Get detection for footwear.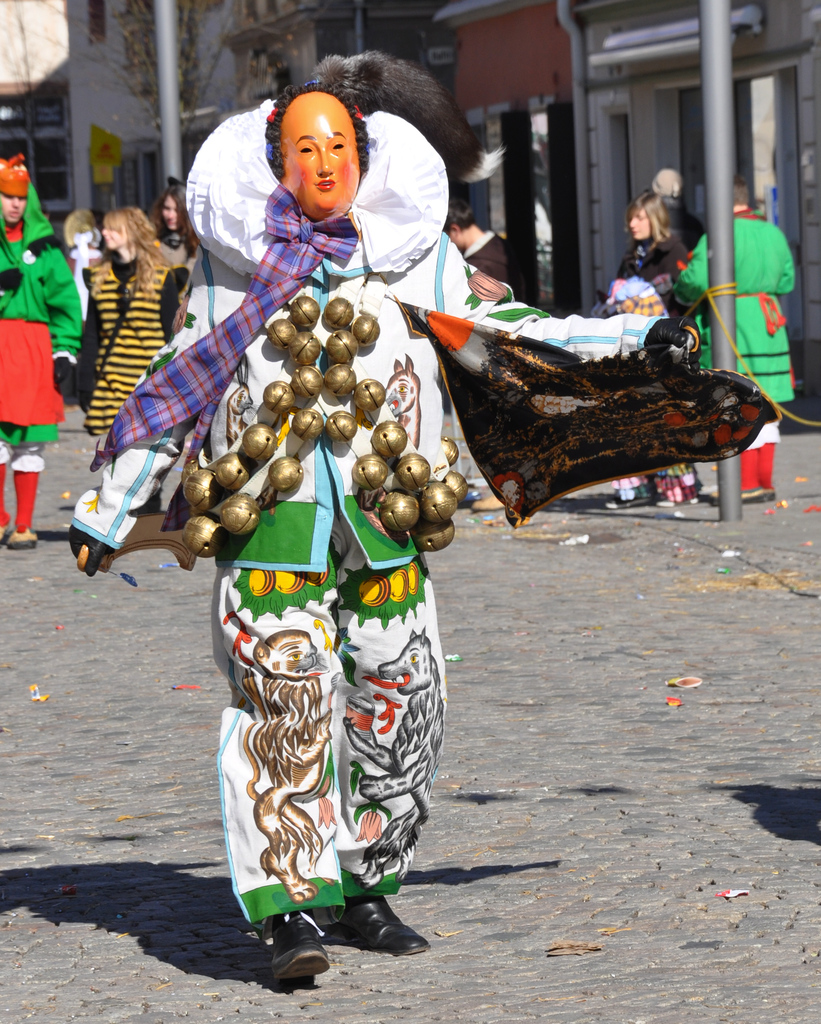
Detection: region(604, 498, 646, 510).
